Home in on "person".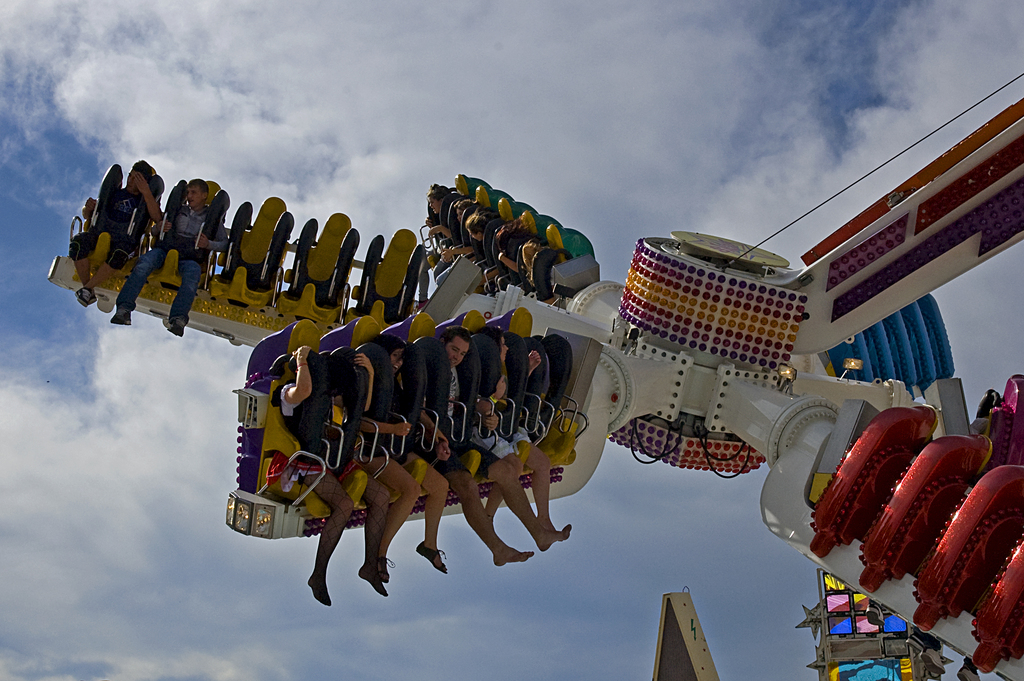
Homed in at 431/321/576/571.
